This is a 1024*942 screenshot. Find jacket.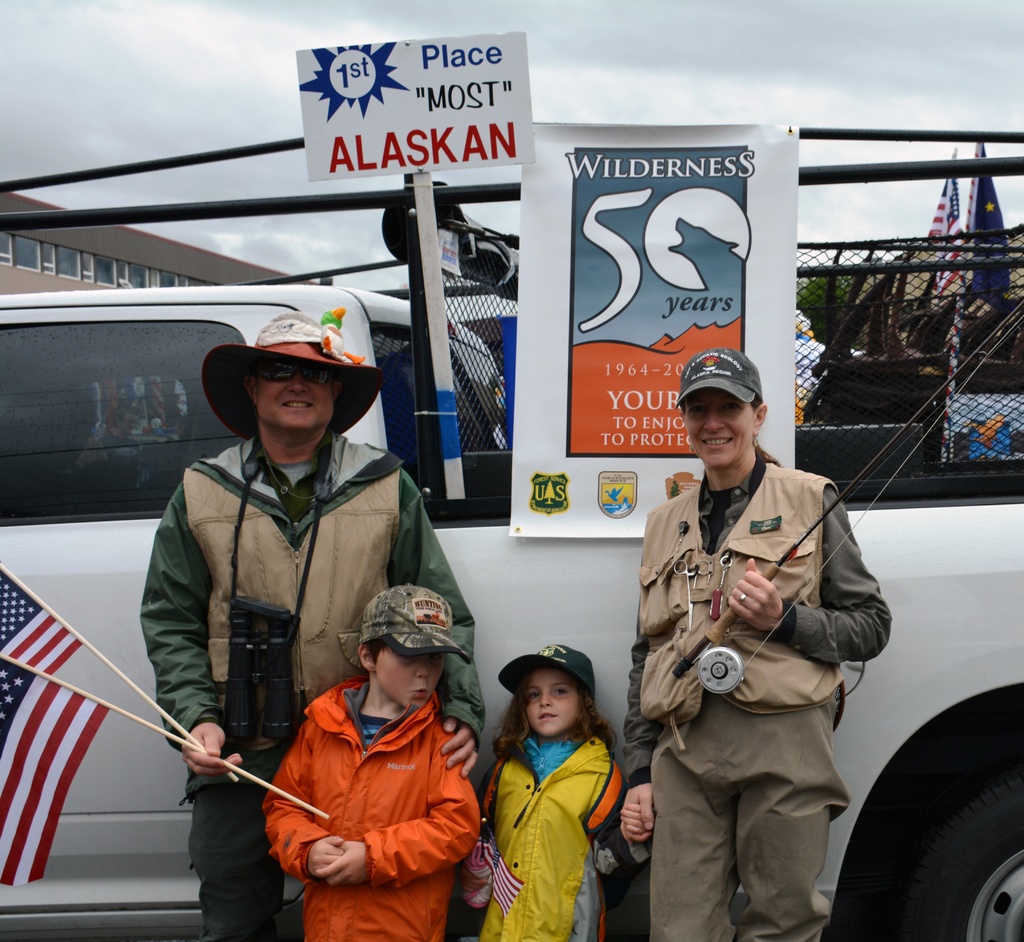
Bounding box: 237:668:479:915.
